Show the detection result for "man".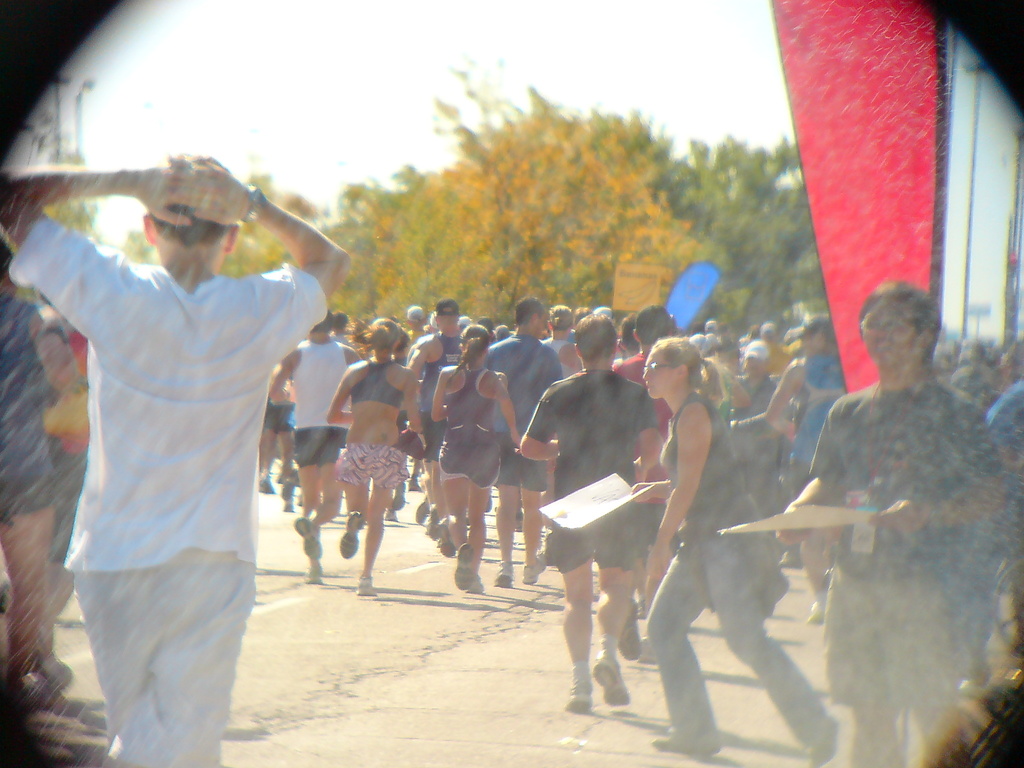
[275,311,360,586].
